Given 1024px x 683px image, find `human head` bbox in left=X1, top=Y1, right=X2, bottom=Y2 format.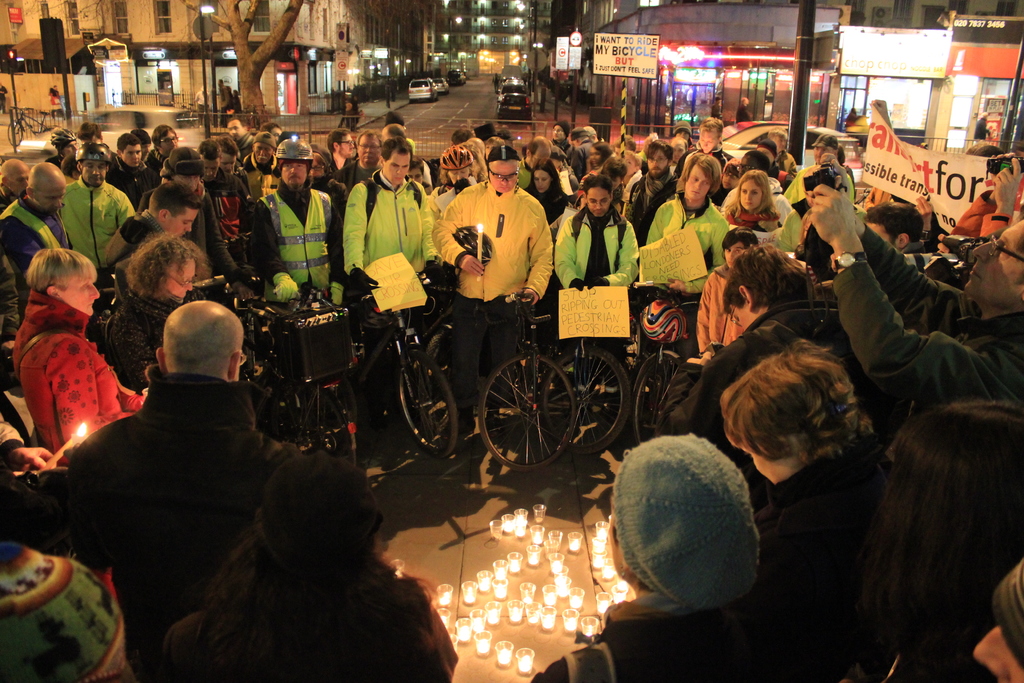
left=308, top=151, right=329, bottom=184.
